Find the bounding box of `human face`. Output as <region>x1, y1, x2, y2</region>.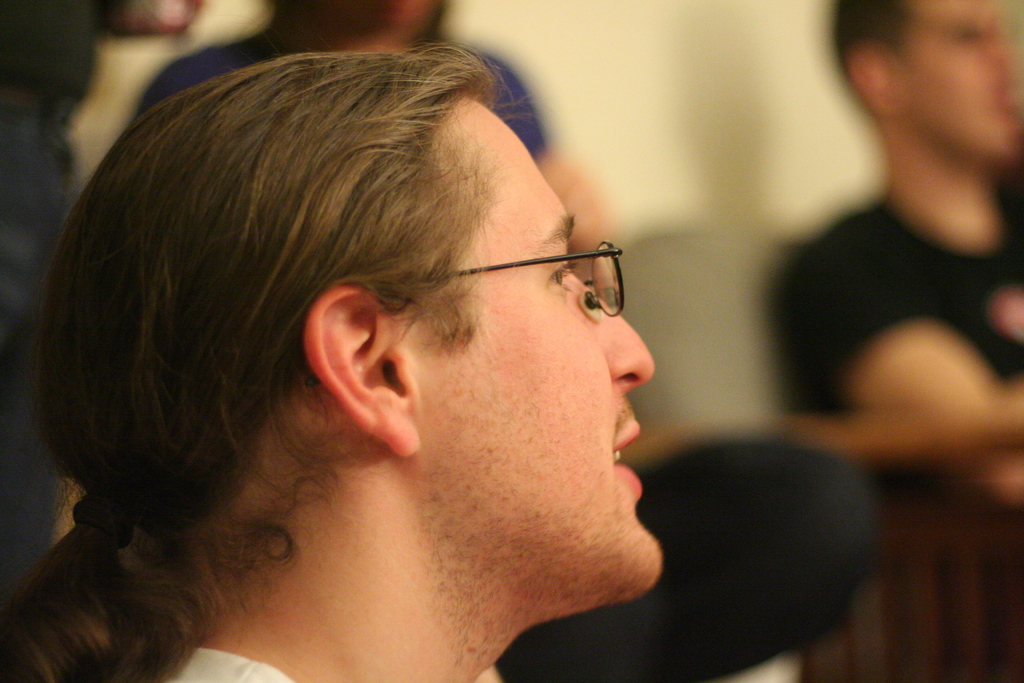
<region>429, 95, 662, 624</region>.
